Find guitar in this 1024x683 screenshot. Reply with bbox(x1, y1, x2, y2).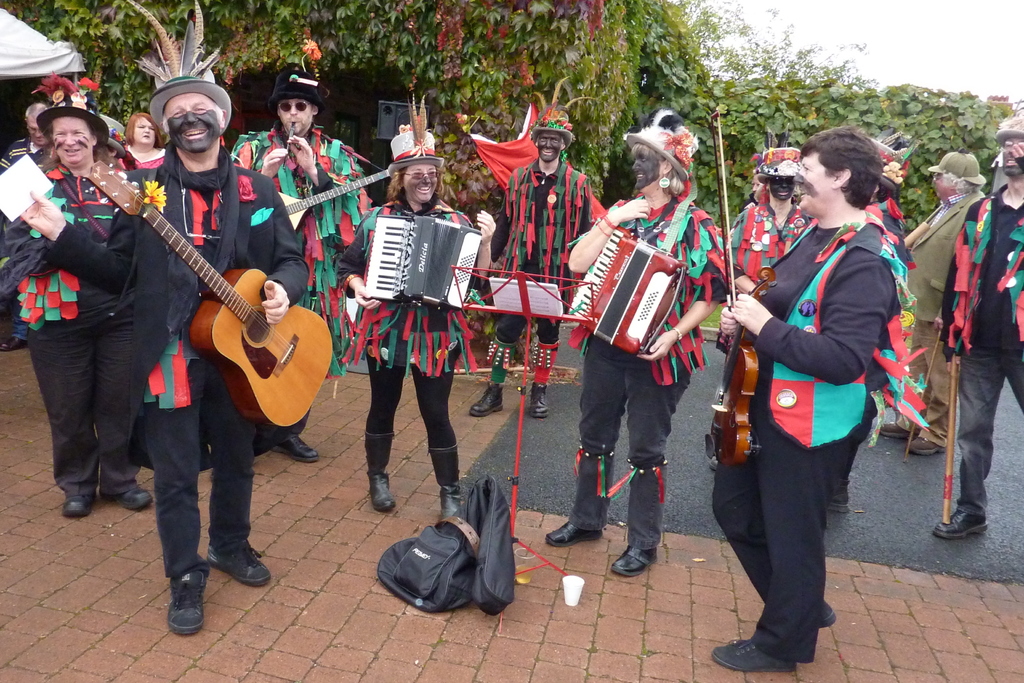
bbox(275, 165, 390, 226).
